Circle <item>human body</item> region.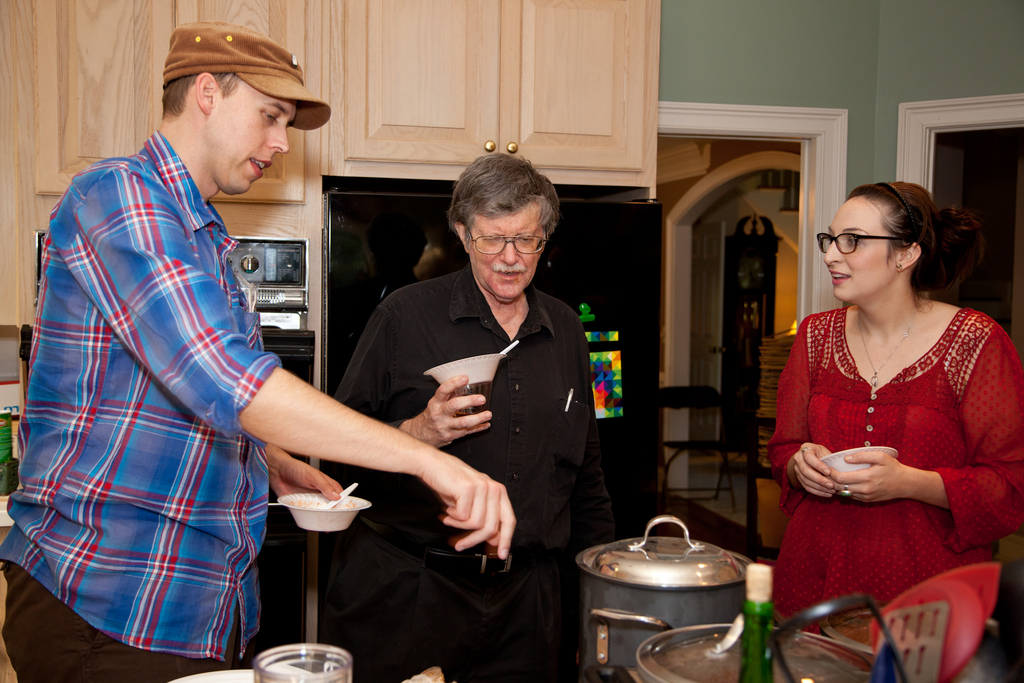
Region: (0,126,518,682).
